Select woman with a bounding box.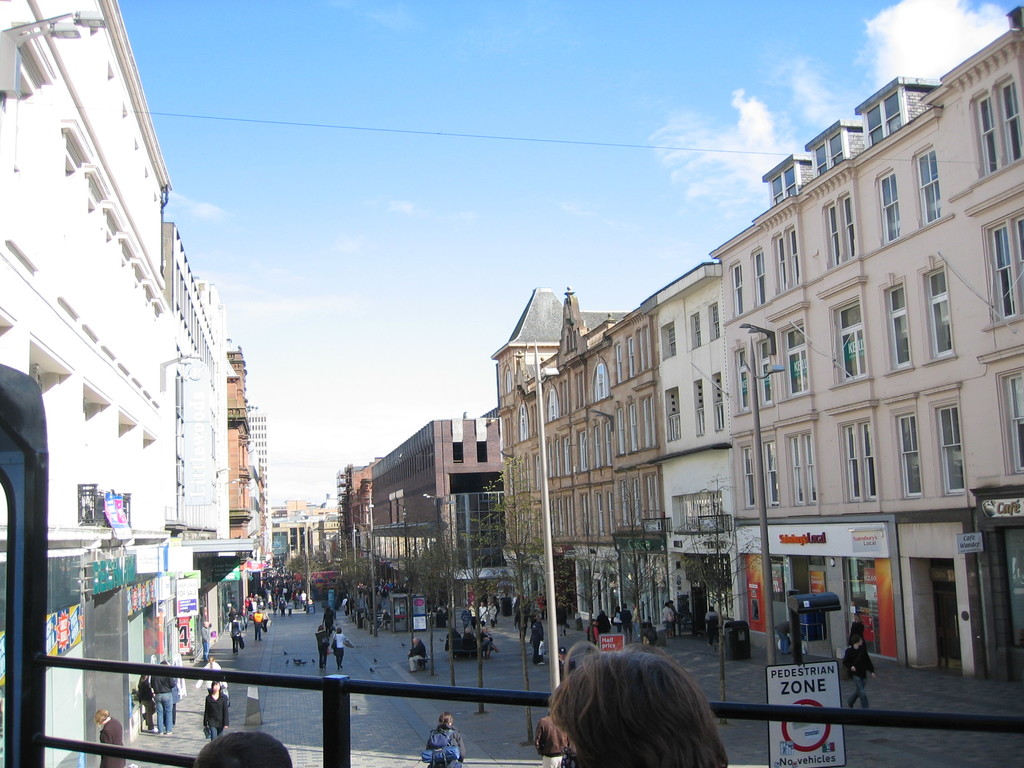
x1=842 y1=630 x2=875 y2=709.
